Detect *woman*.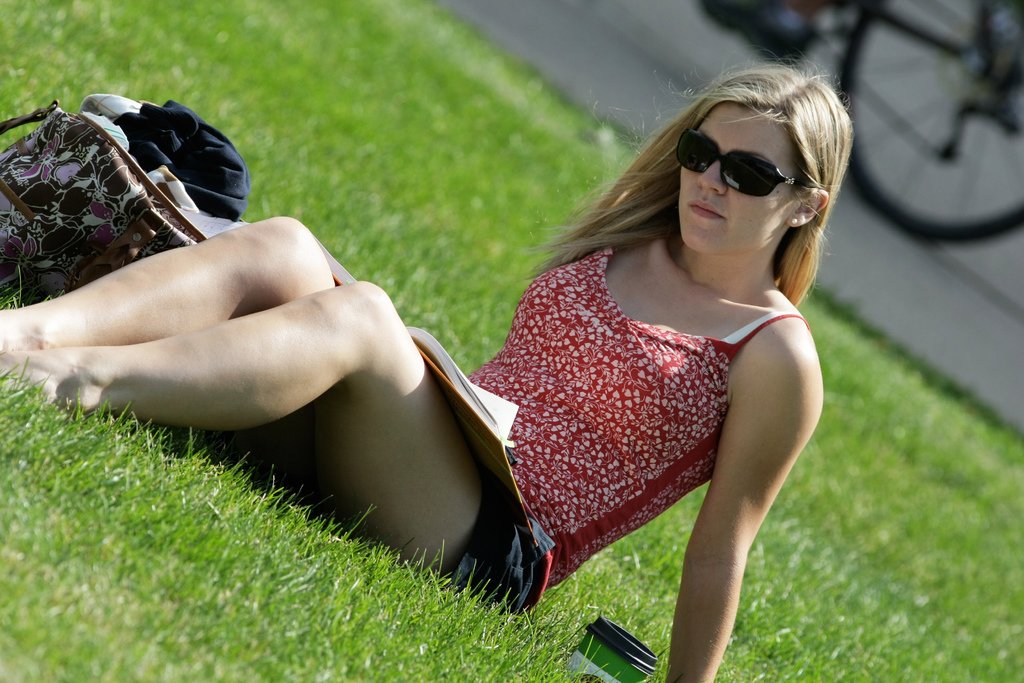
Detected at 0:50:865:682.
